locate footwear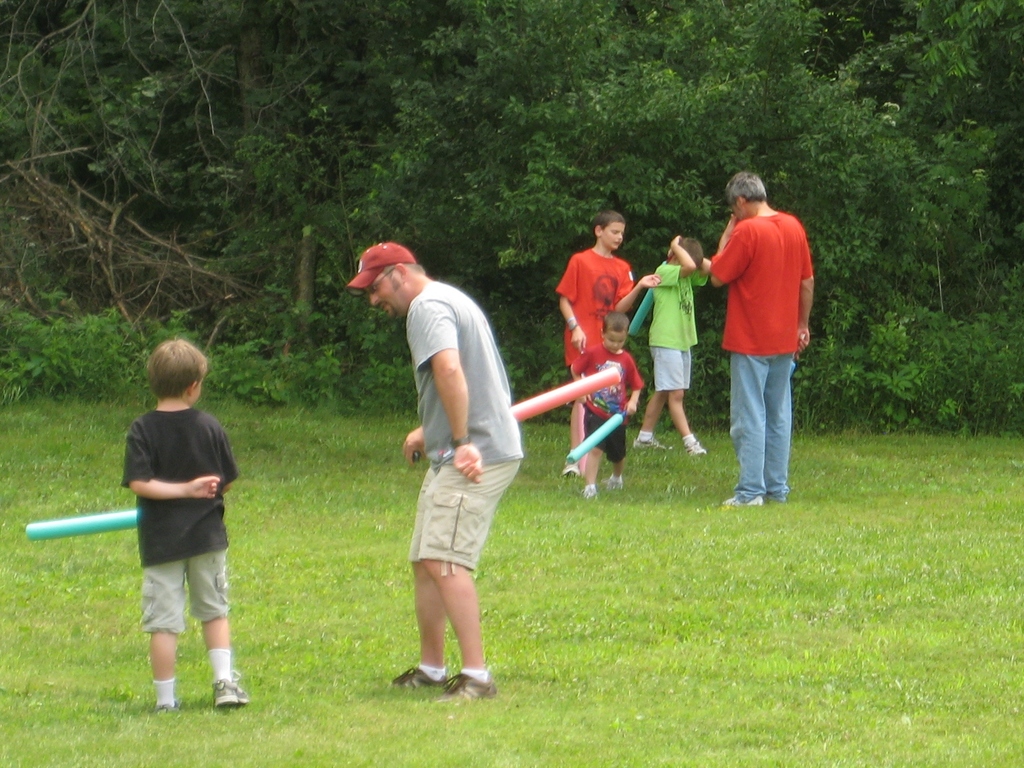
<box>156,698,176,715</box>
